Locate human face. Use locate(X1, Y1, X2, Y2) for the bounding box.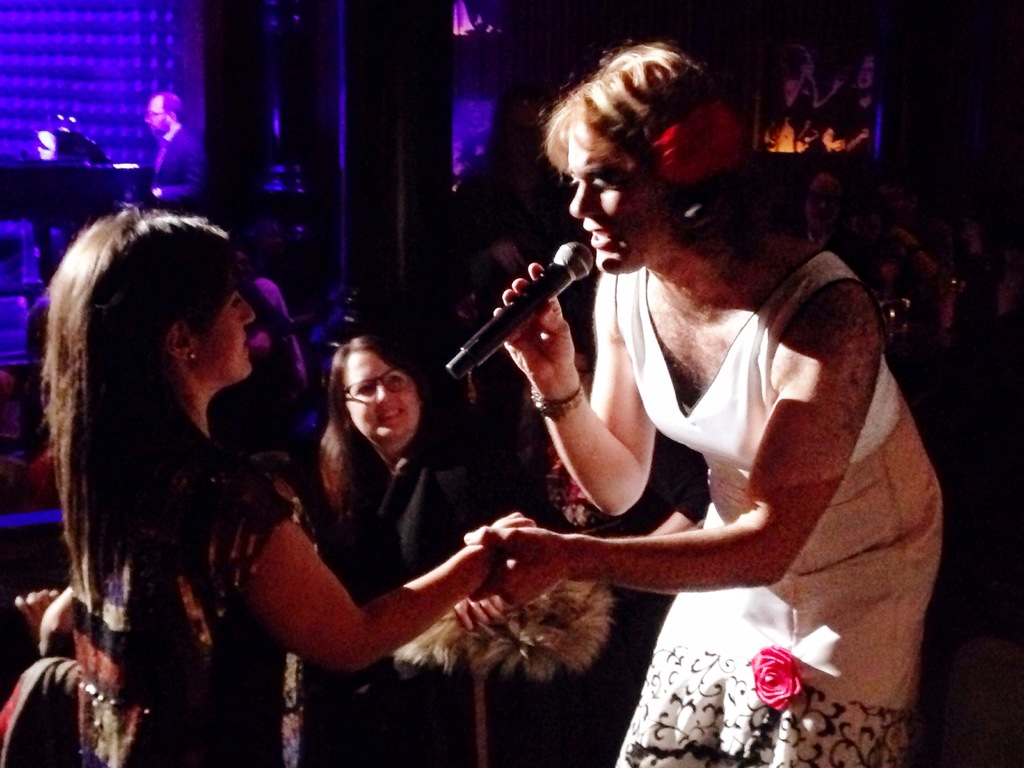
locate(343, 352, 419, 455).
